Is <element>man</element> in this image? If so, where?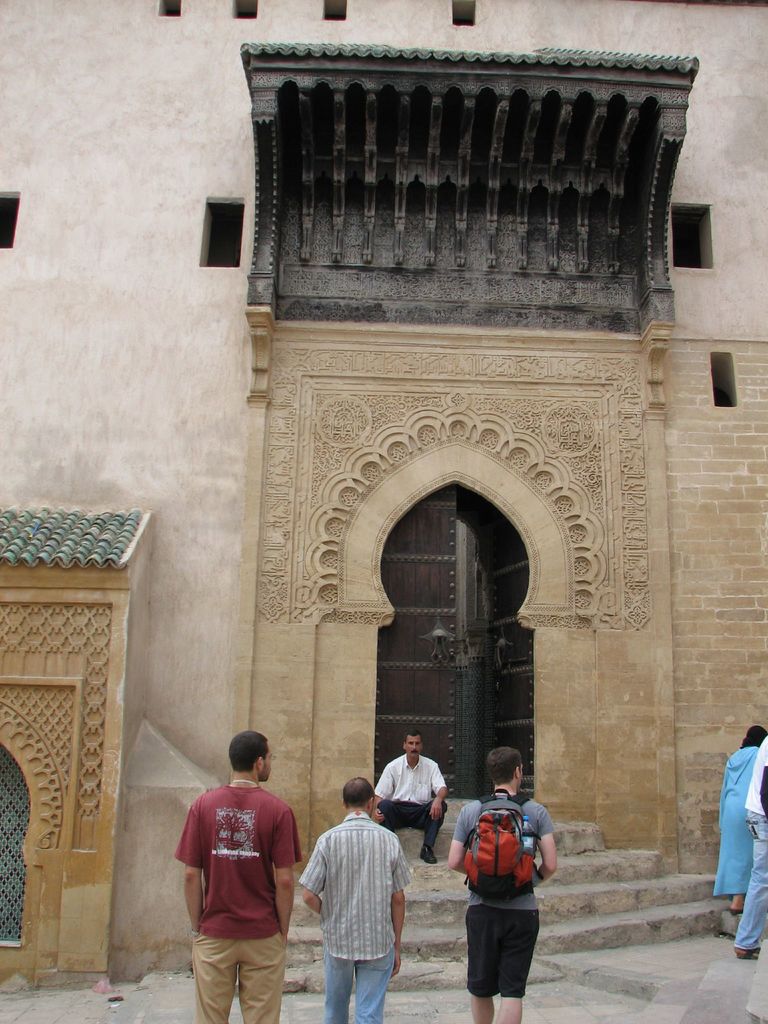
Yes, at [left=374, top=732, right=448, bottom=865].
